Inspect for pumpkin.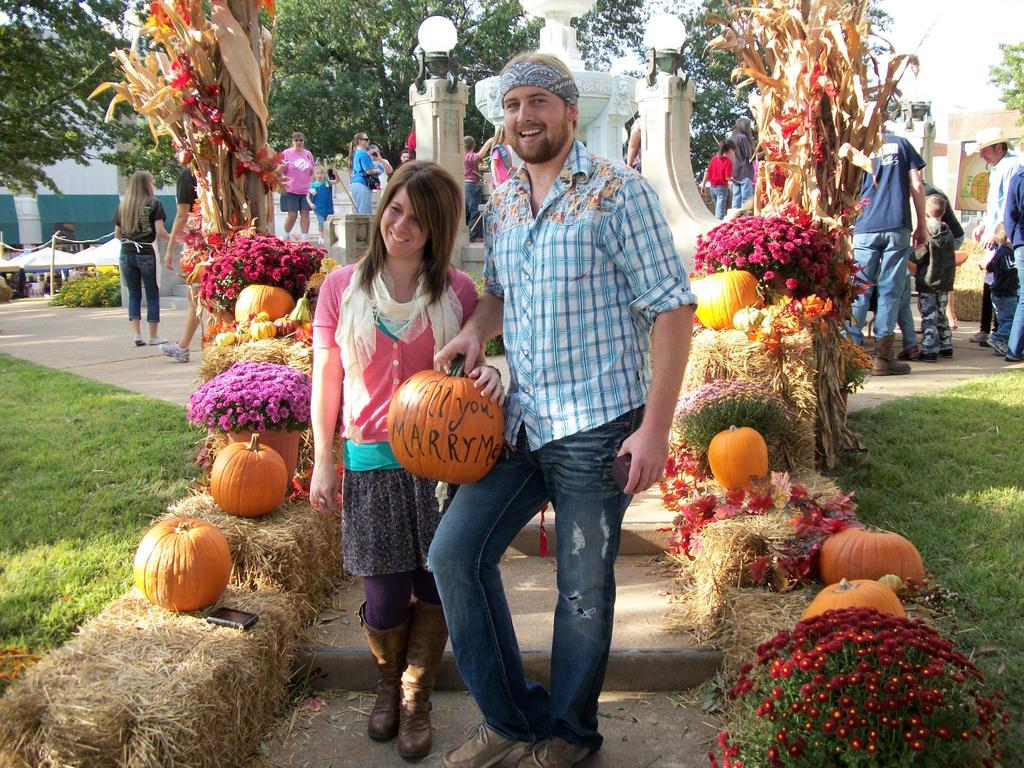
Inspection: box=[707, 425, 769, 490].
